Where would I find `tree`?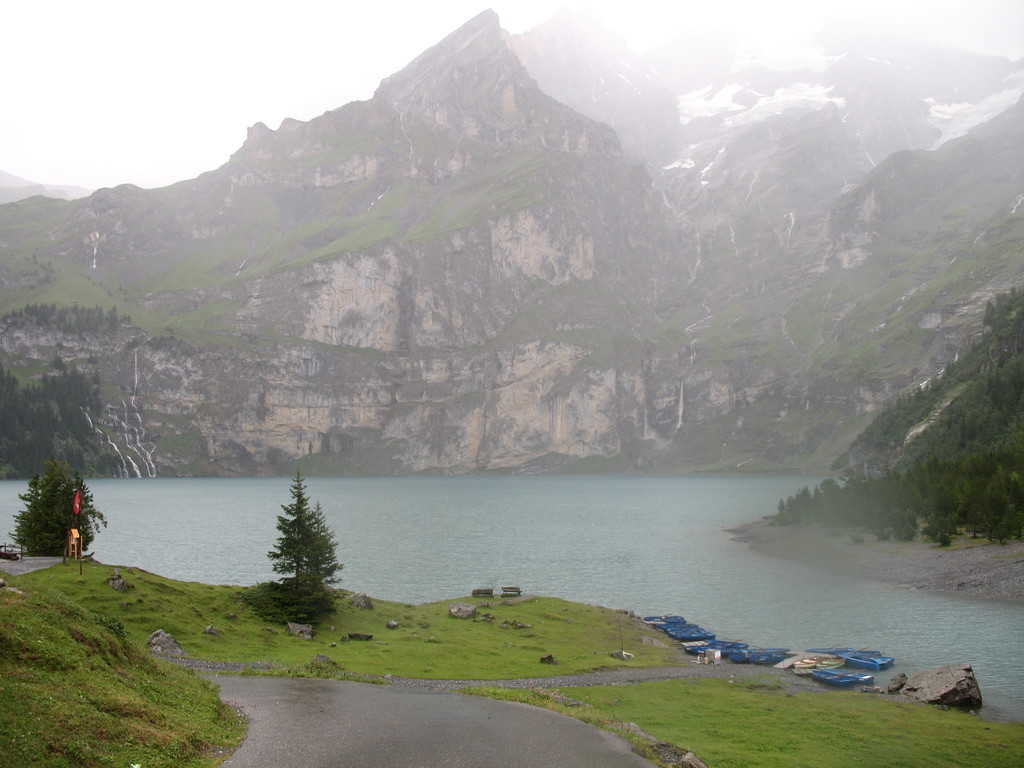
At 980, 289, 1023, 323.
